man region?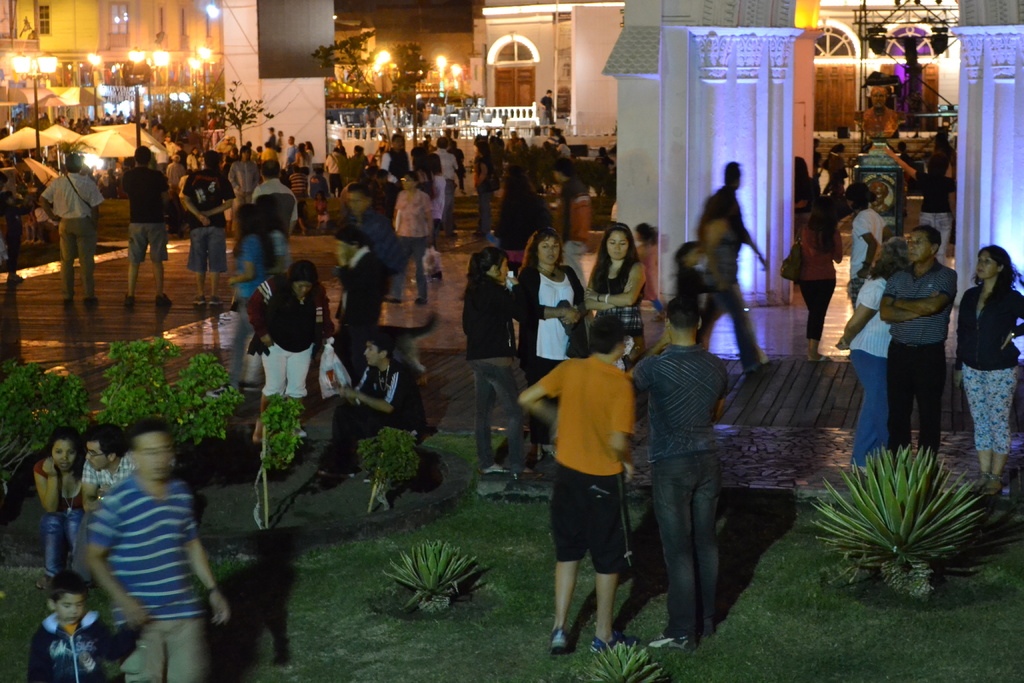
BBox(176, 145, 239, 315)
